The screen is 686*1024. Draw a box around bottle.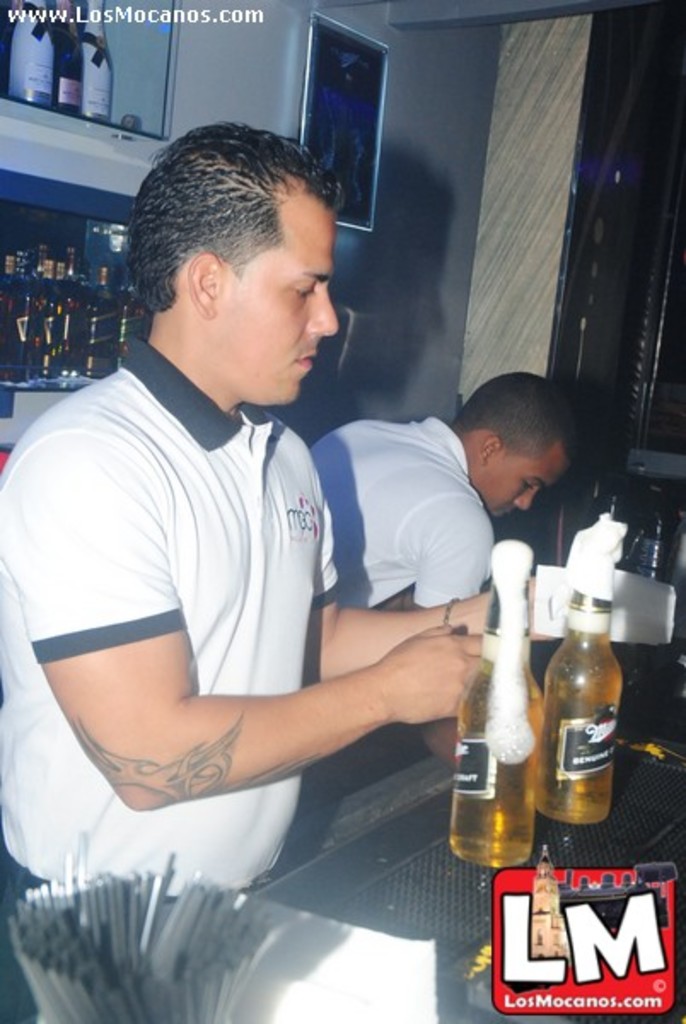
{"x1": 73, "y1": 0, "x2": 116, "y2": 123}.
